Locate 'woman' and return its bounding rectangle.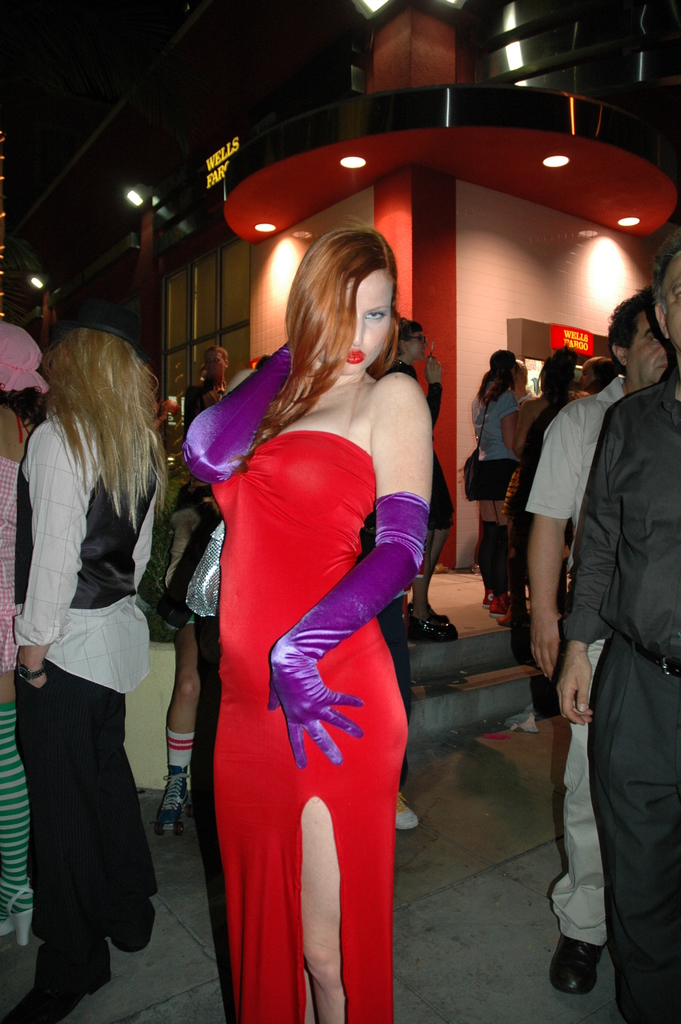
bbox=[379, 316, 458, 638].
